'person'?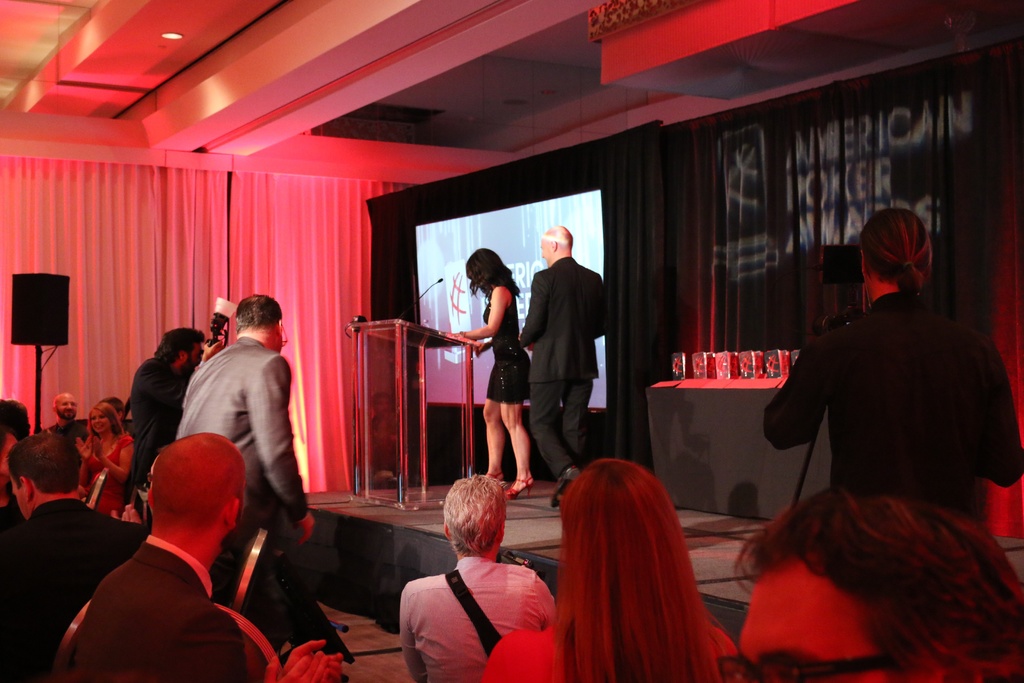
left=516, top=231, right=604, bottom=498
